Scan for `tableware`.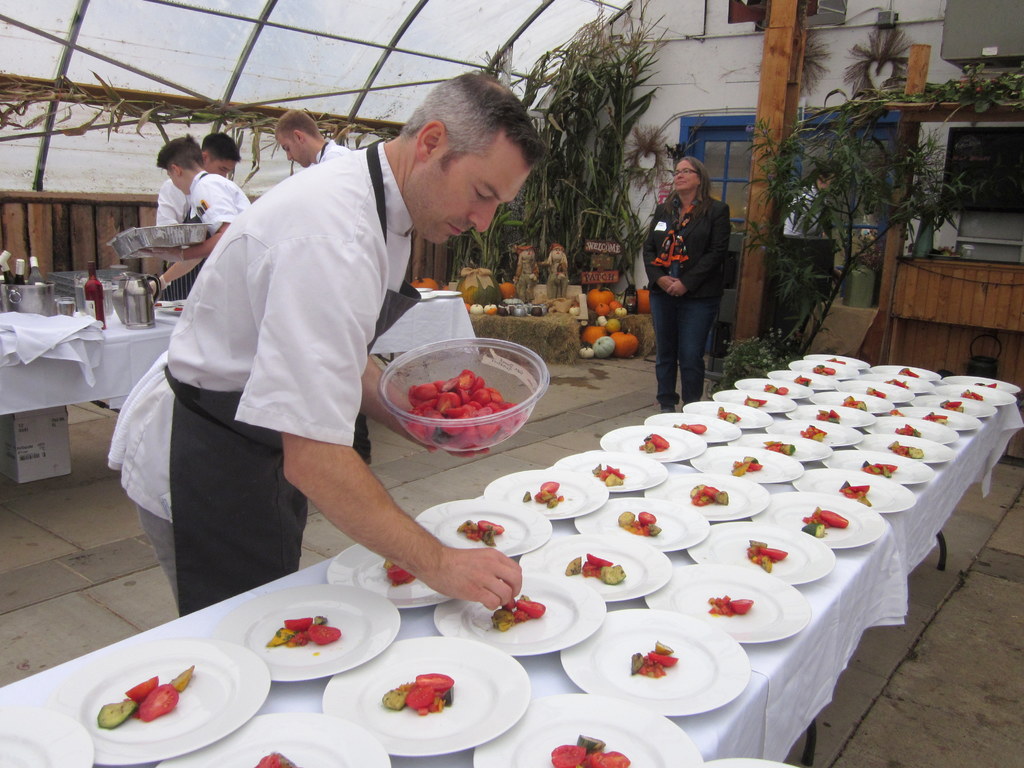
Scan result: region(682, 397, 772, 431).
